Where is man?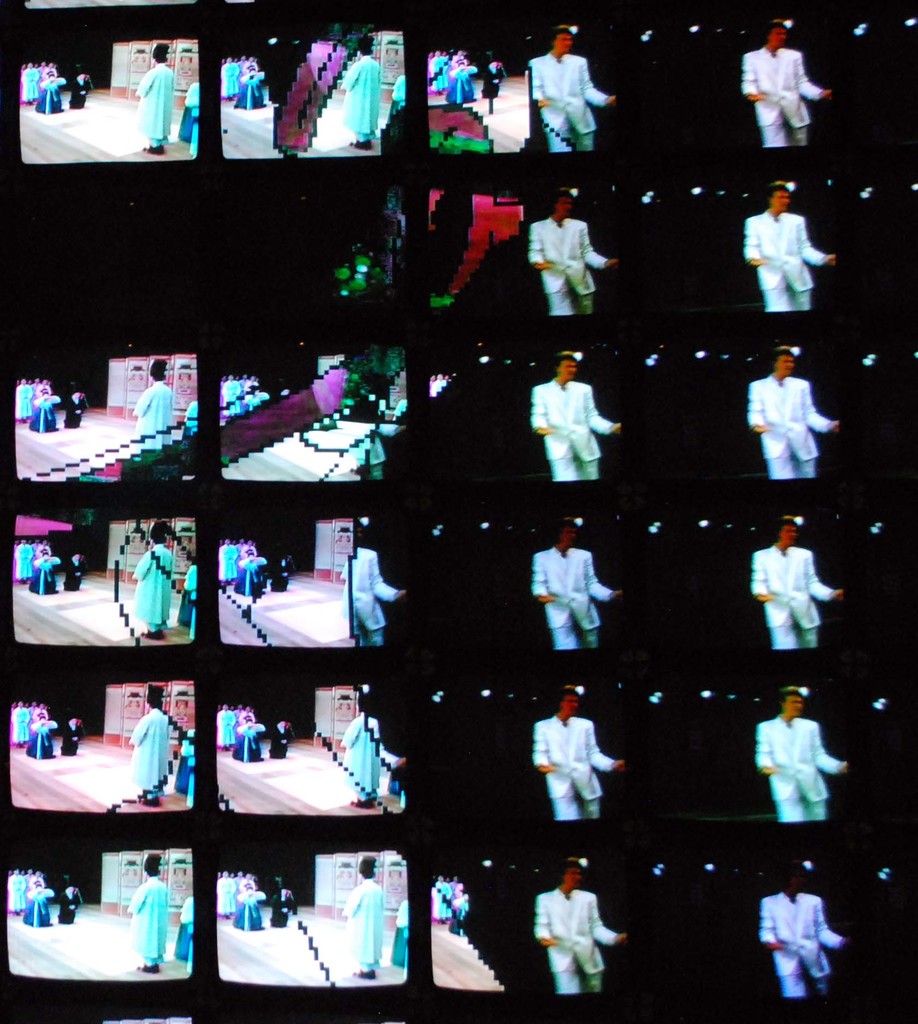
[left=727, top=344, right=846, bottom=488].
